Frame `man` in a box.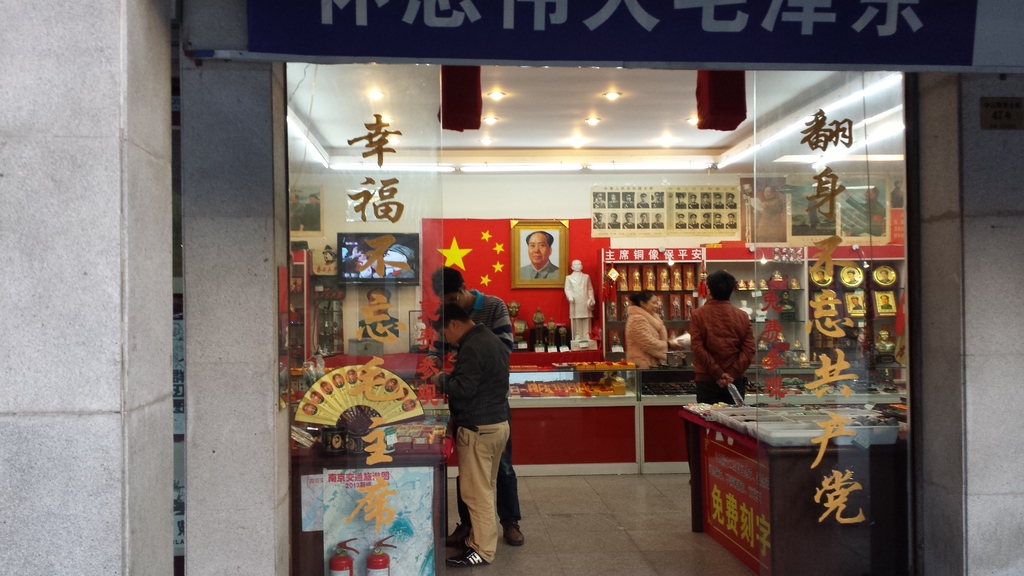
845 272 858 284.
